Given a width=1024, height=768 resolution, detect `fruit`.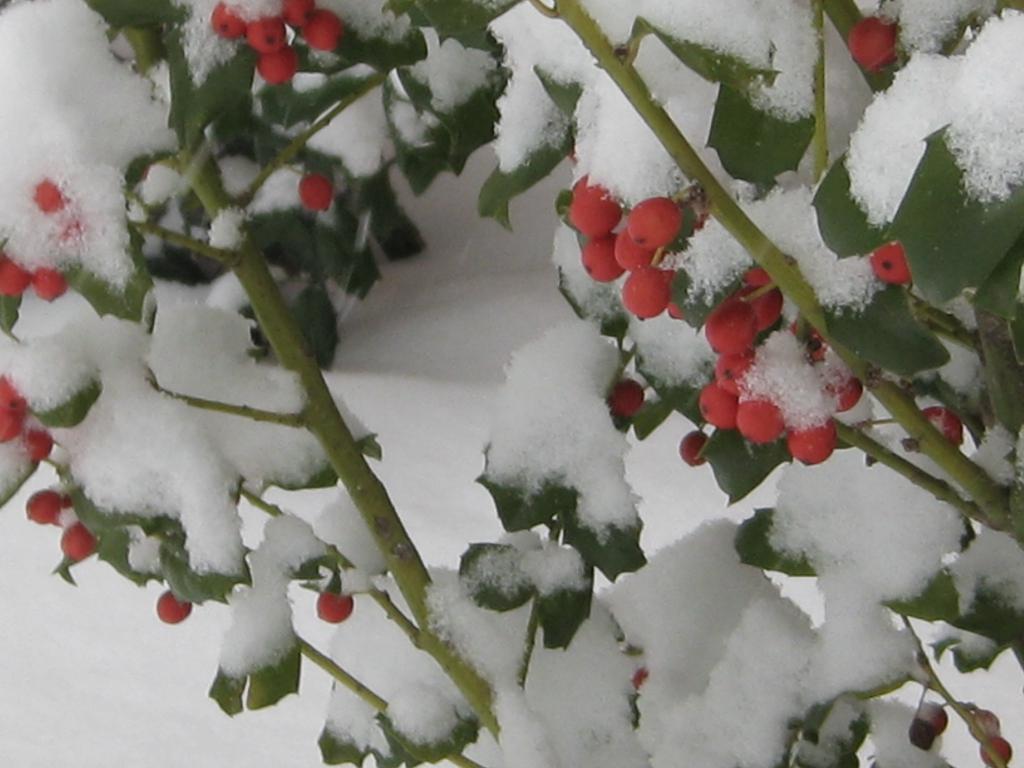
(15, 424, 54, 461).
